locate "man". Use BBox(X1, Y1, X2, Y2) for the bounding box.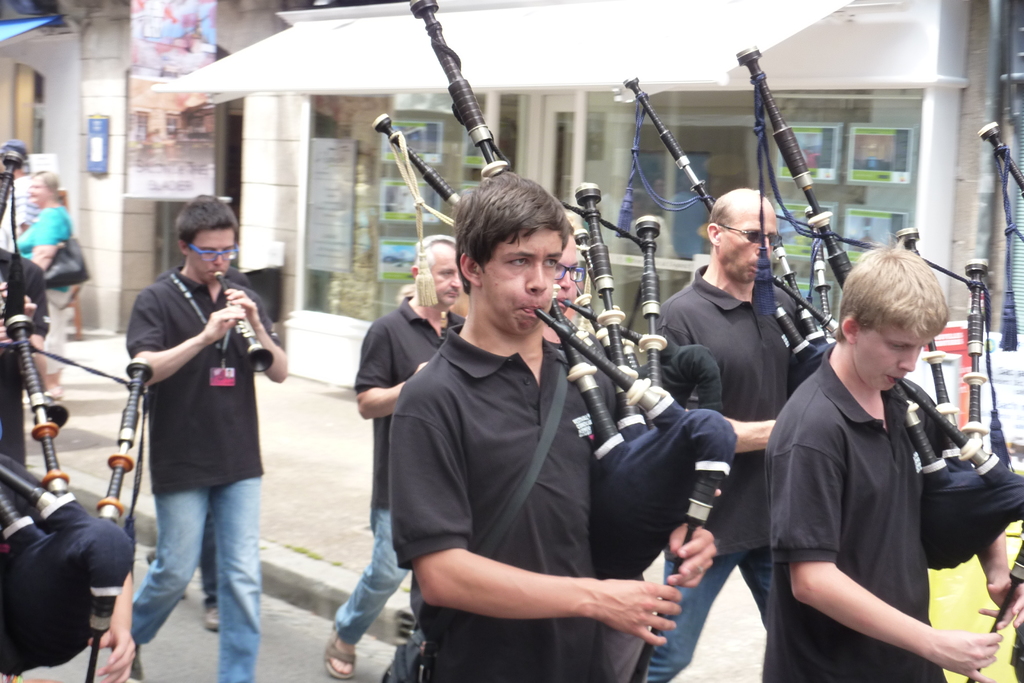
BBox(0, 139, 42, 254).
